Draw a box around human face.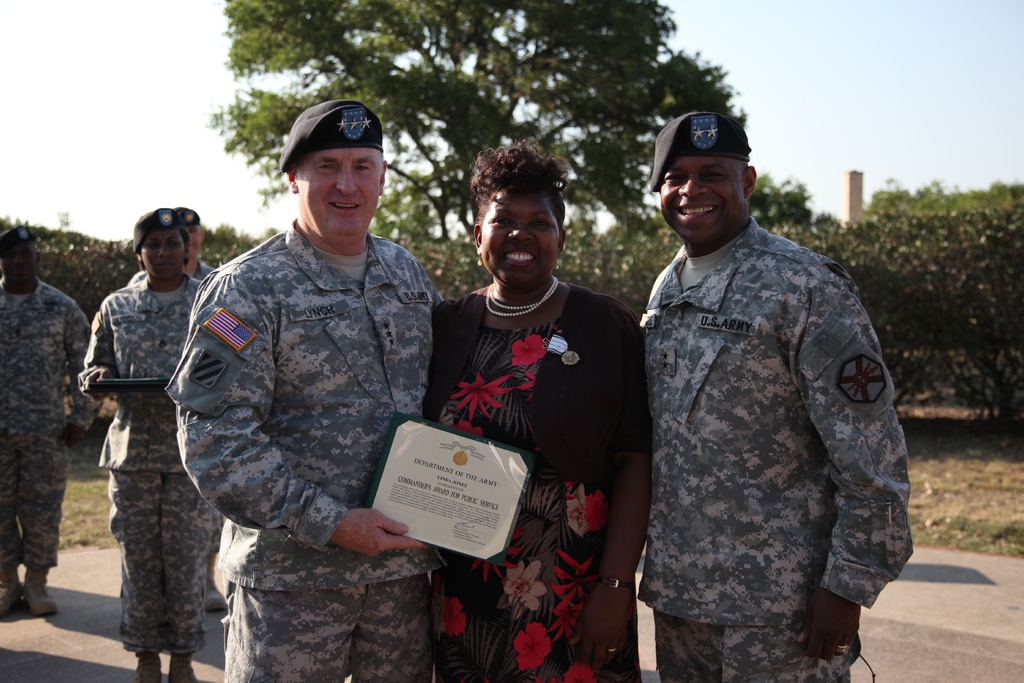
<region>188, 223, 200, 263</region>.
